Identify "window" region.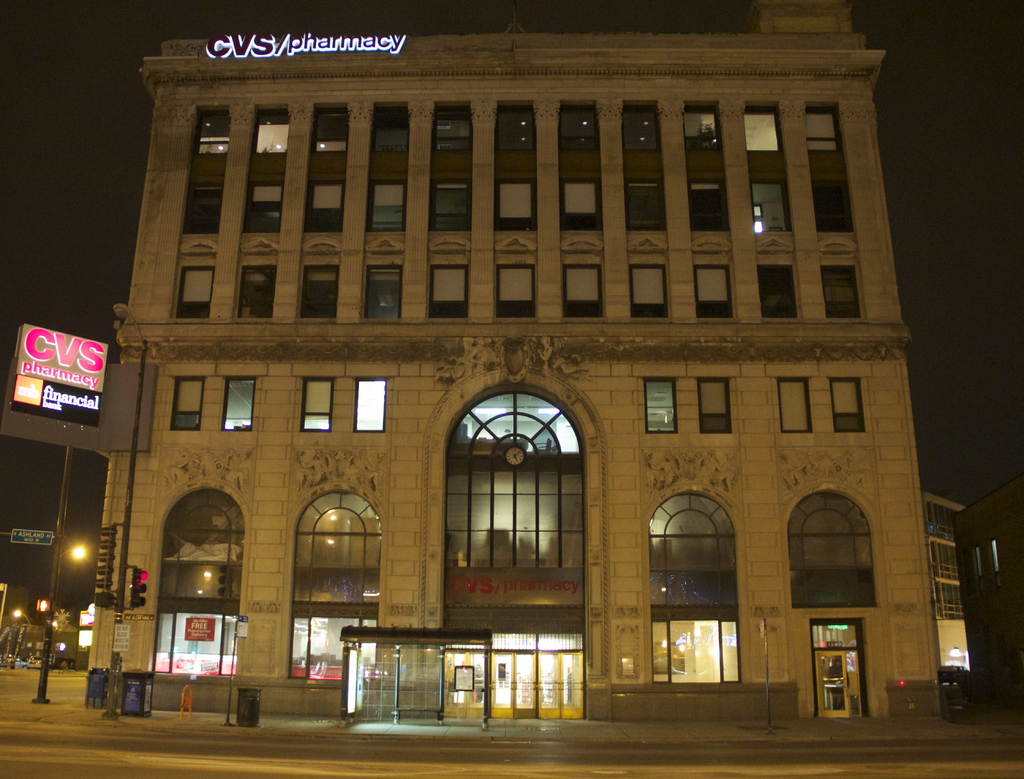
Region: <bbox>755, 258, 796, 318</bbox>.
